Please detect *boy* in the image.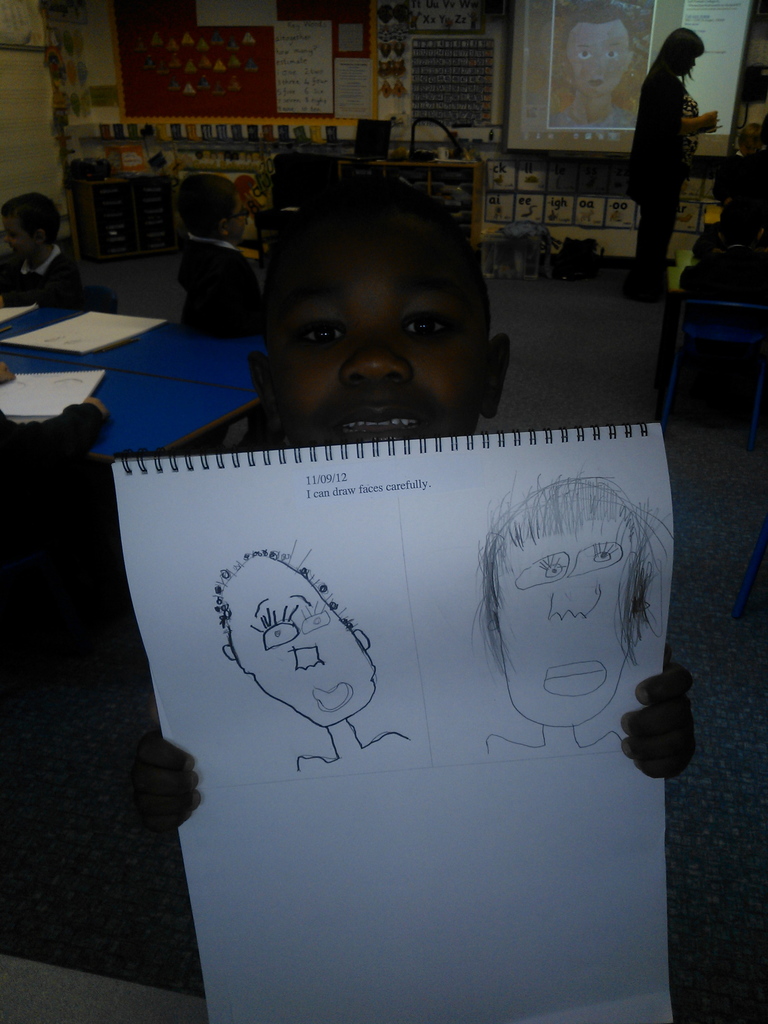
182, 173, 262, 332.
